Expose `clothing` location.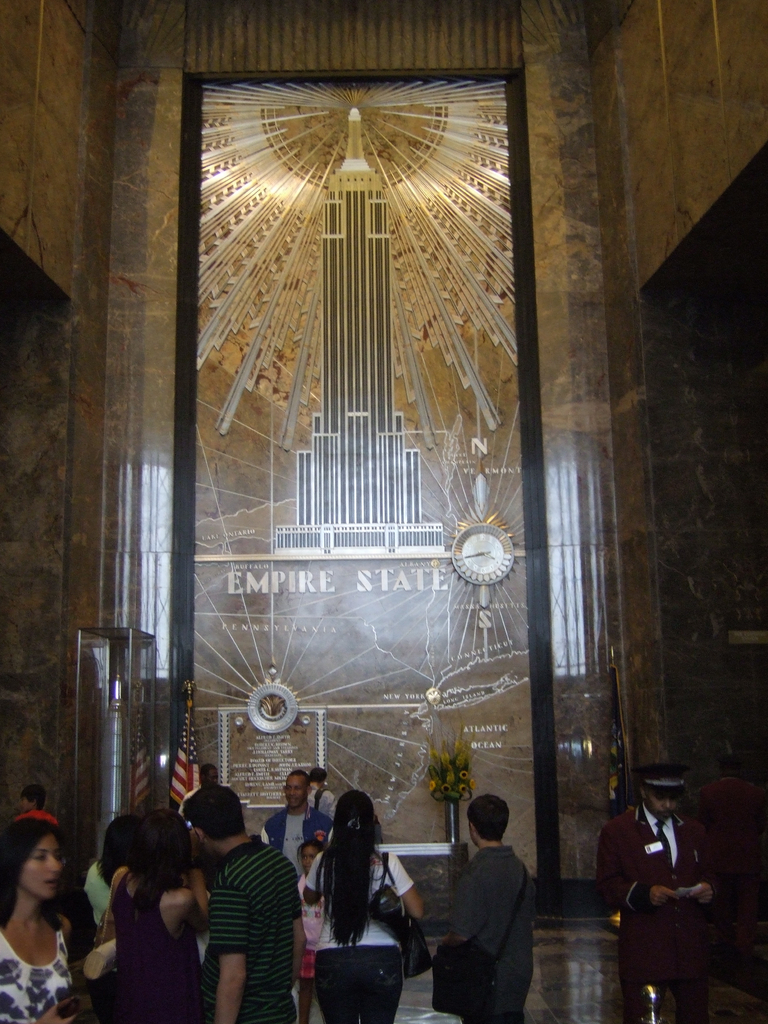
Exposed at {"x1": 428, "y1": 807, "x2": 558, "y2": 1016}.
